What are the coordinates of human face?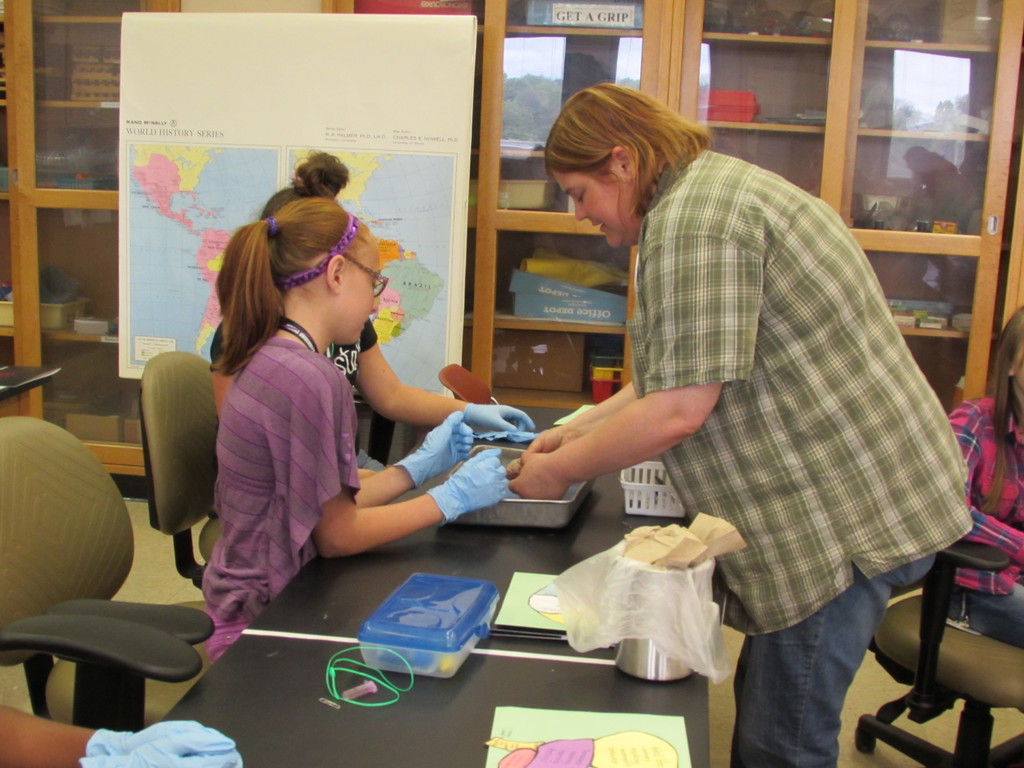
{"x1": 553, "y1": 172, "x2": 643, "y2": 252}.
